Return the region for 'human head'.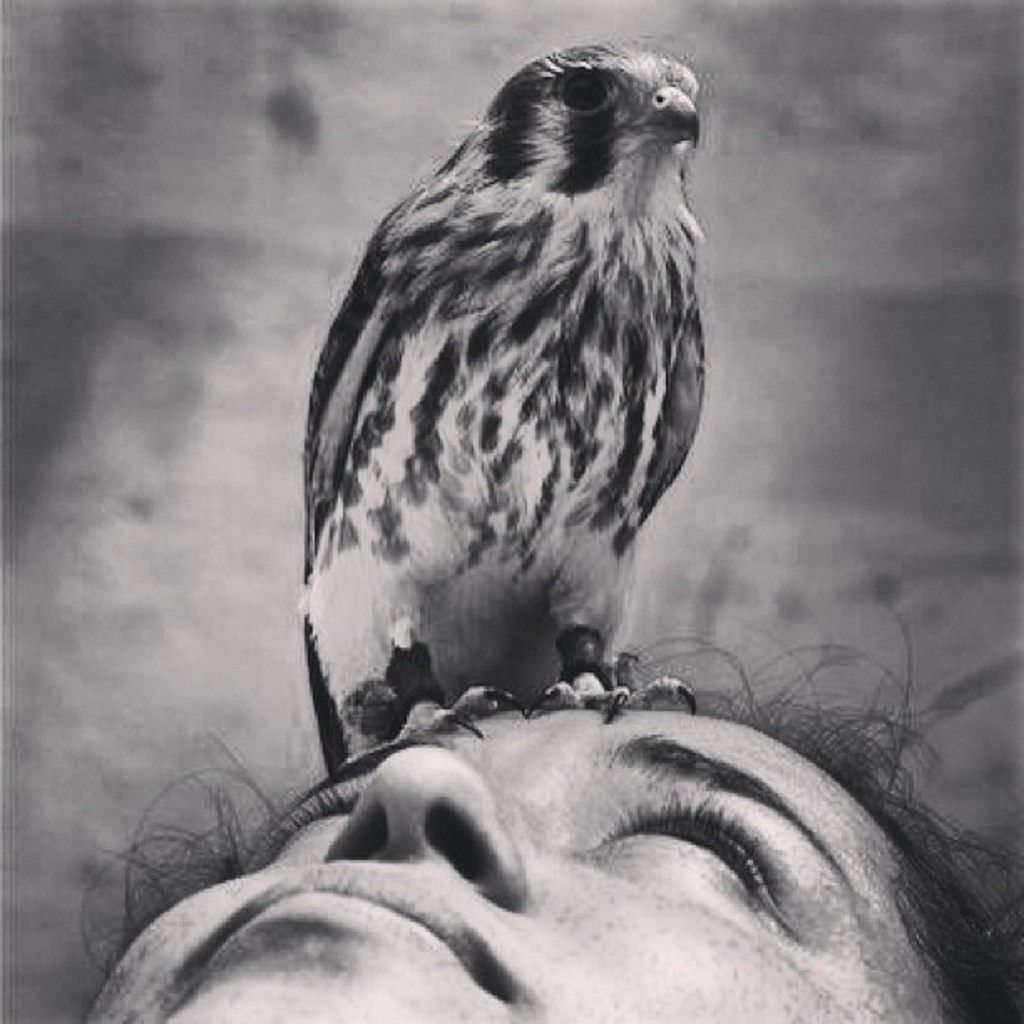
box=[166, 663, 917, 1023].
